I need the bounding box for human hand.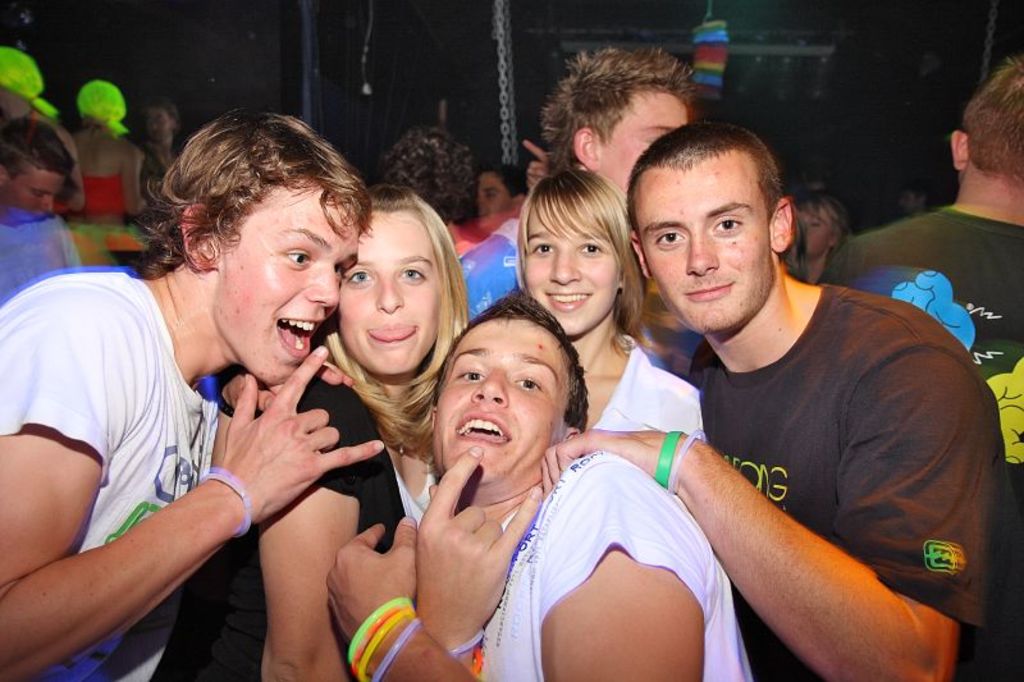
Here it is: <box>212,362,361,415</box>.
